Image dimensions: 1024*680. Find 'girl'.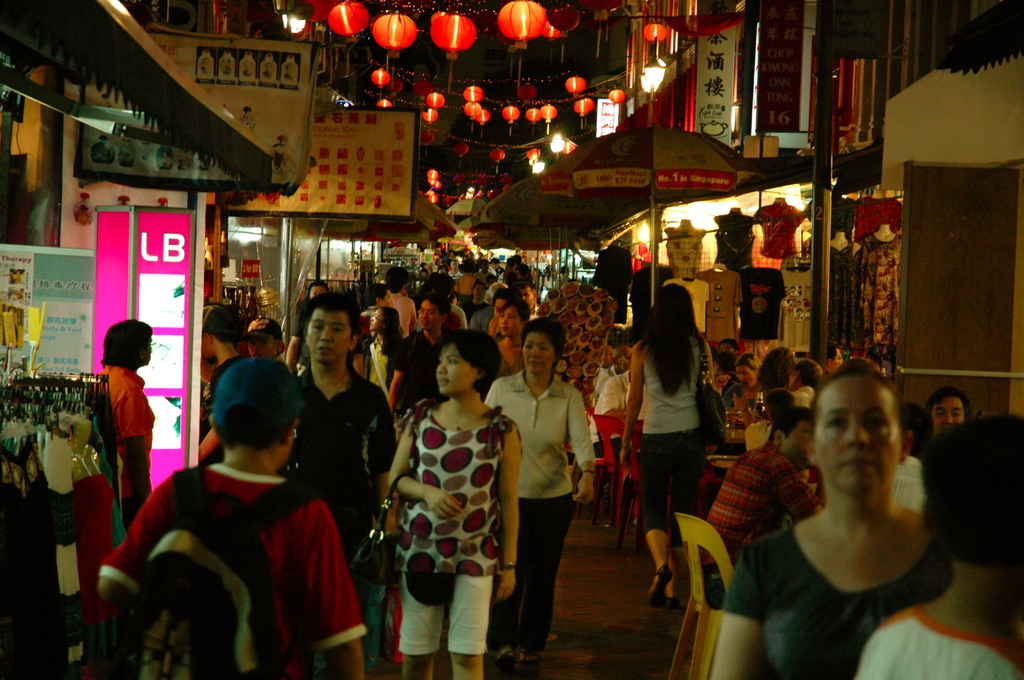
[left=611, top=266, right=713, bottom=626].
